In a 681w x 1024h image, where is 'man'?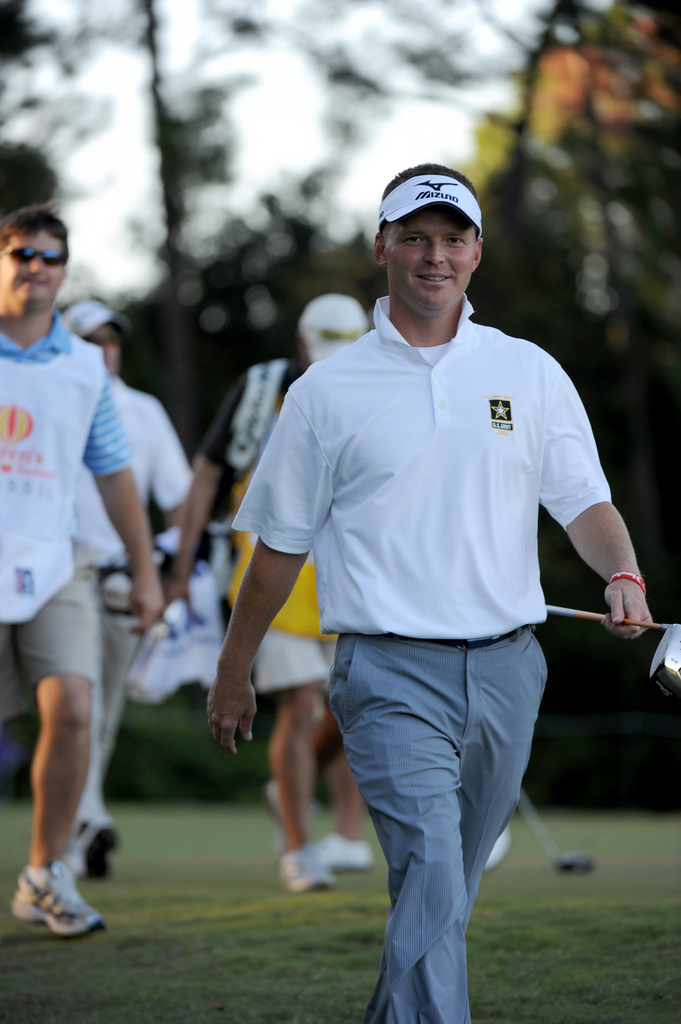
Rect(202, 164, 654, 1023).
